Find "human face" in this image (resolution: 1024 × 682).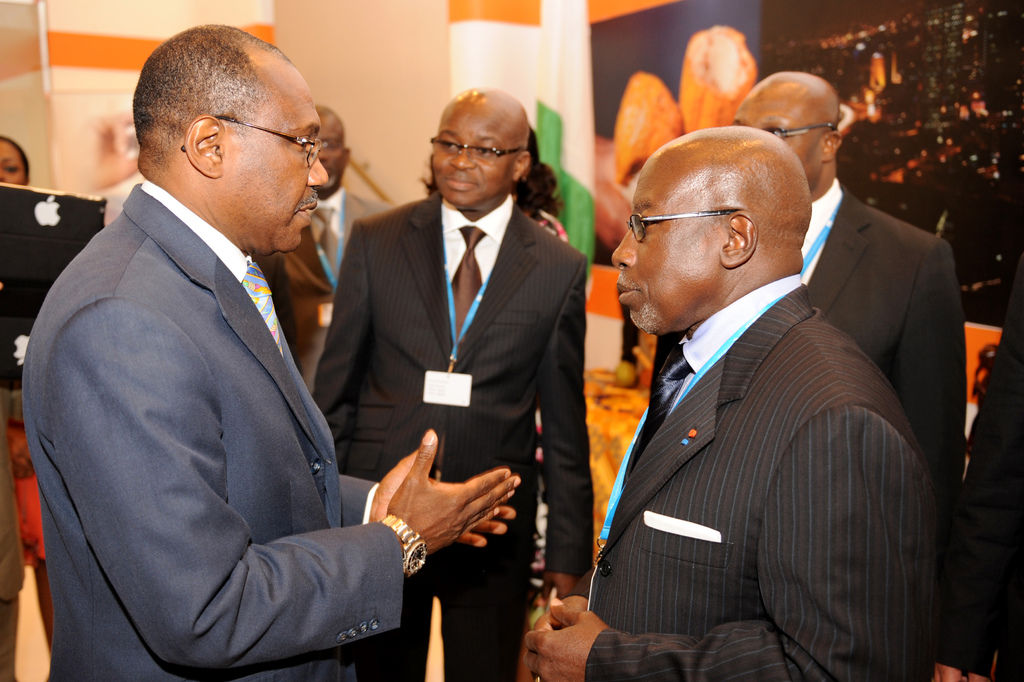
x1=221 y1=67 x2=332 y2=249.
